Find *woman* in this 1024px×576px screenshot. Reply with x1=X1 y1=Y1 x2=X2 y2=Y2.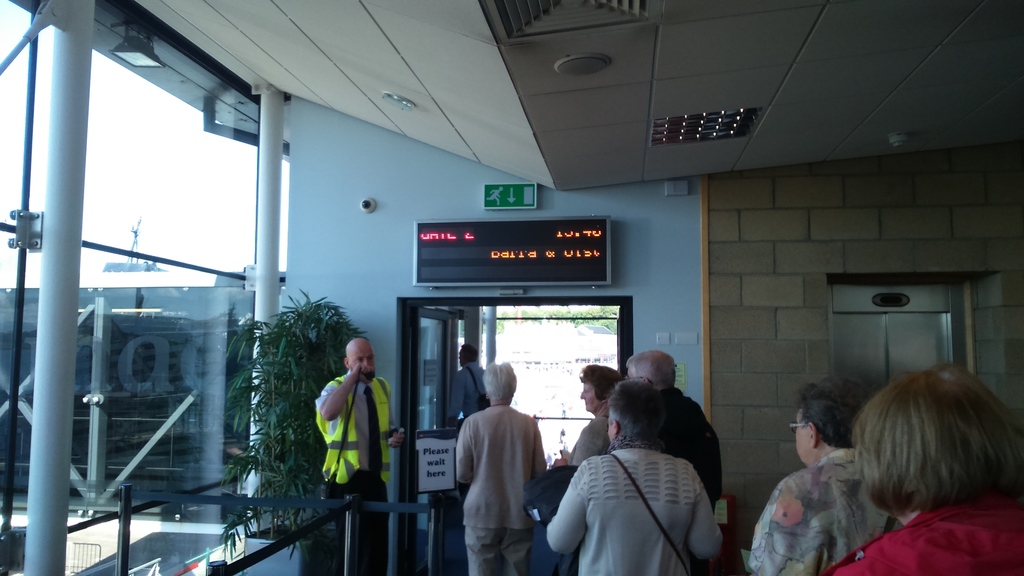
x1=459 y1=363 x2=539 y2=564.
